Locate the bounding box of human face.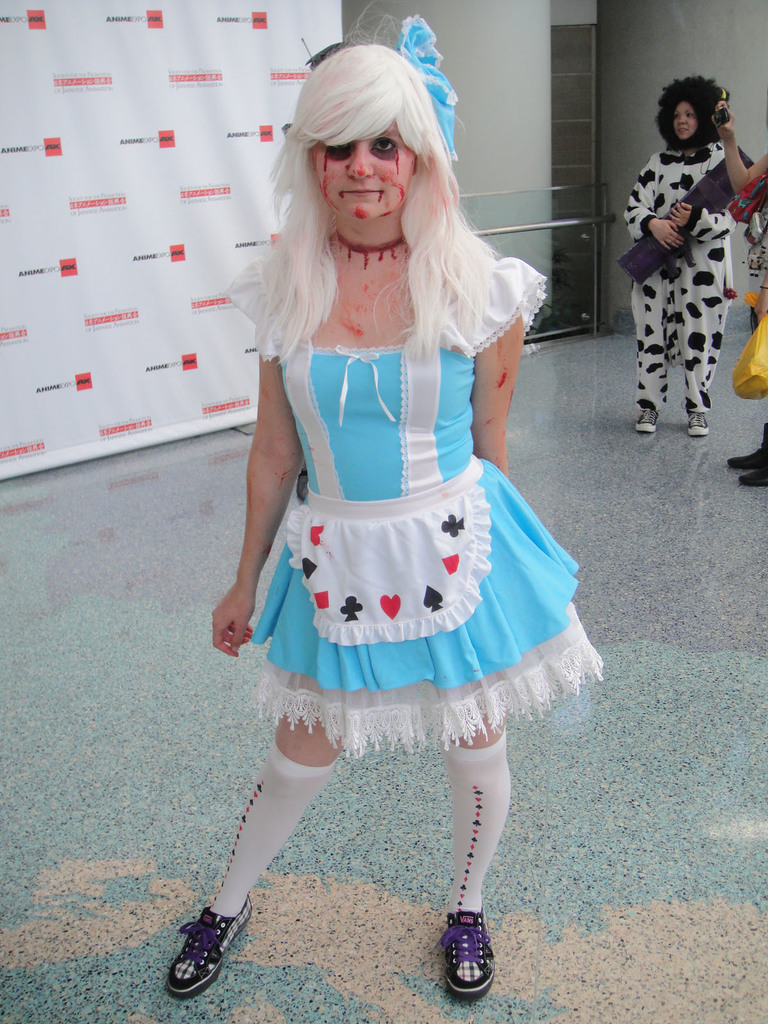
Bounding box: 308/113/427/218.
